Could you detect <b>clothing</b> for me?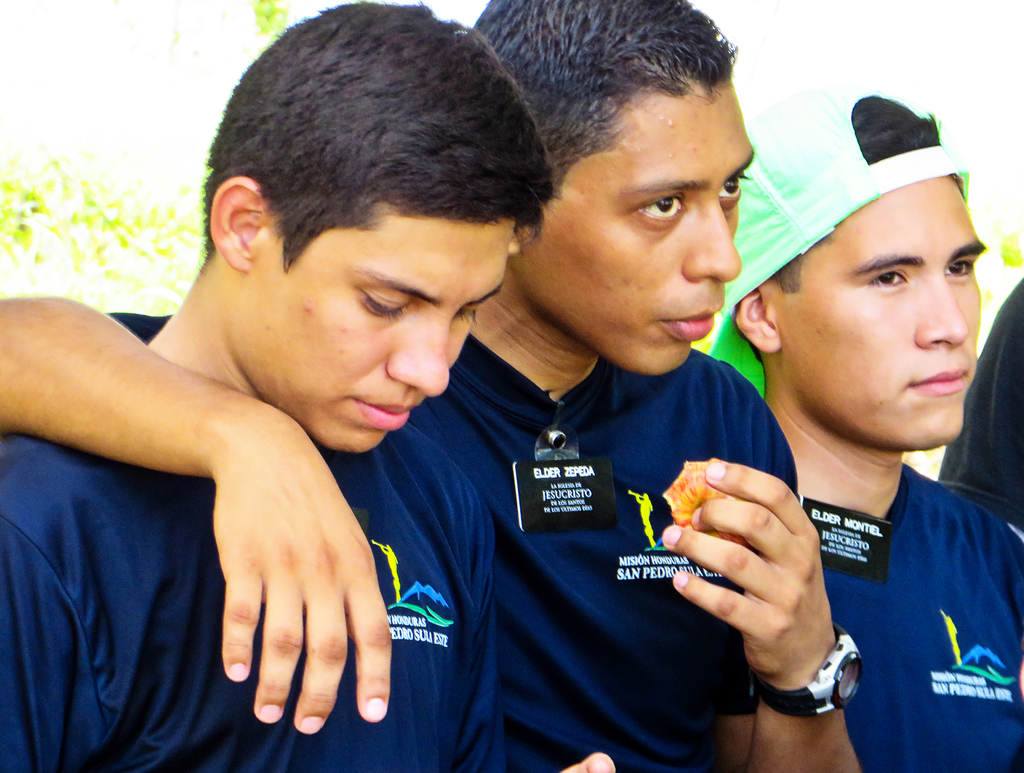
Detection result: l=806, t=468, r=1022, b=772.
